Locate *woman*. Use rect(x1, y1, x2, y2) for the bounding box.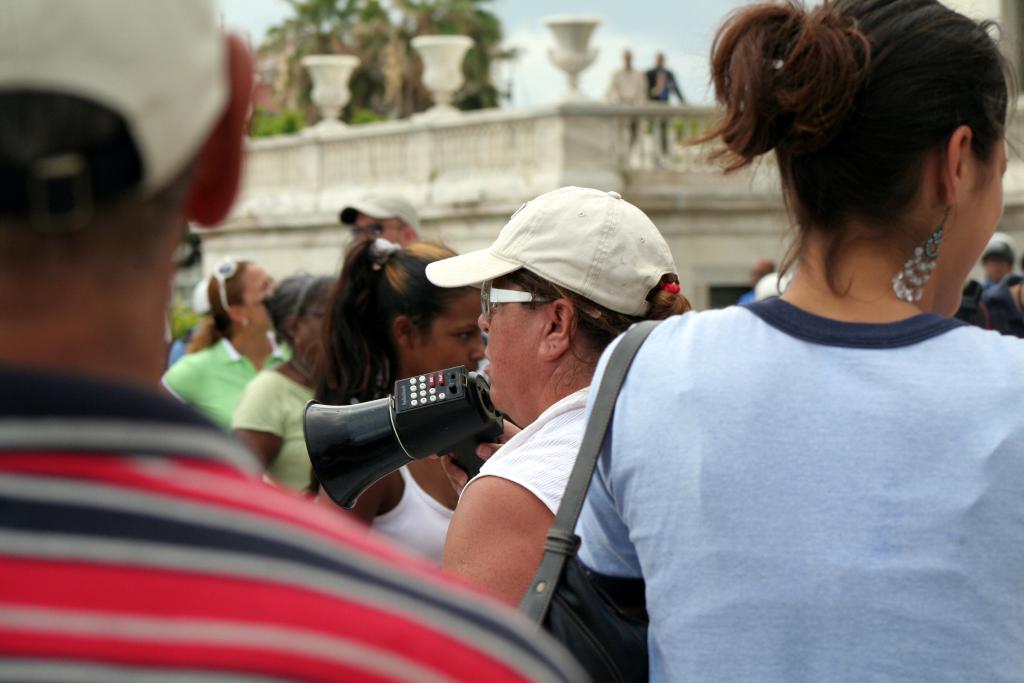
rect(417, 179, 694, 577).
